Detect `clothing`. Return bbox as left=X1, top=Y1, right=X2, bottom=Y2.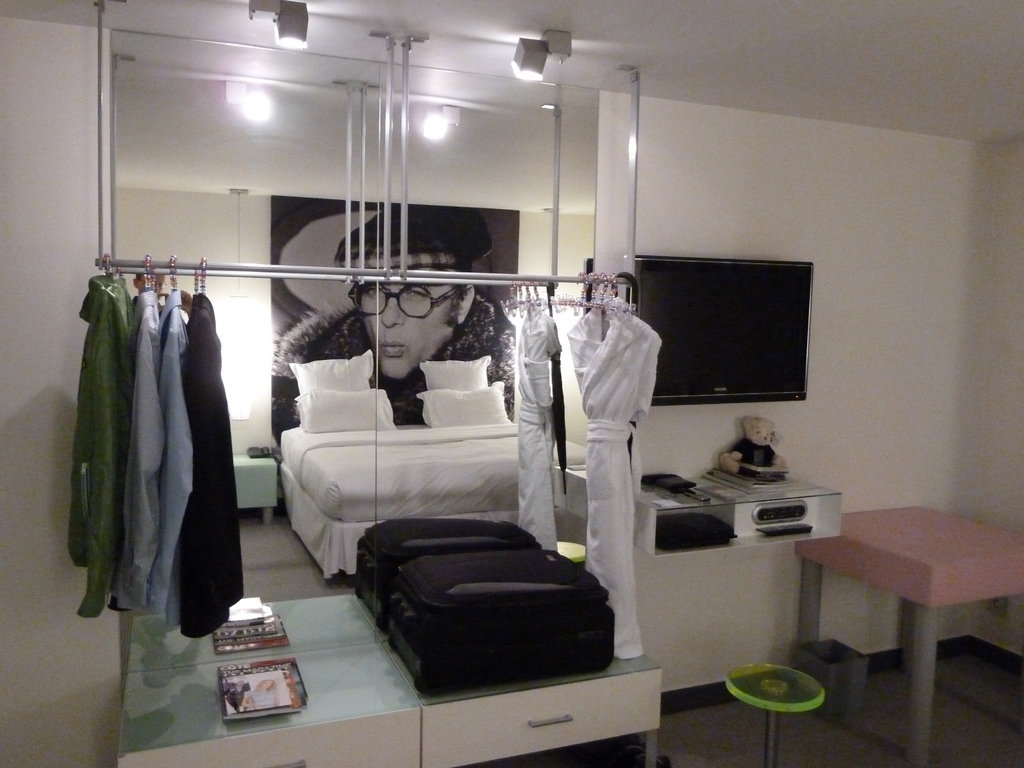
left=154, top=289, right=196, bottom=614.
